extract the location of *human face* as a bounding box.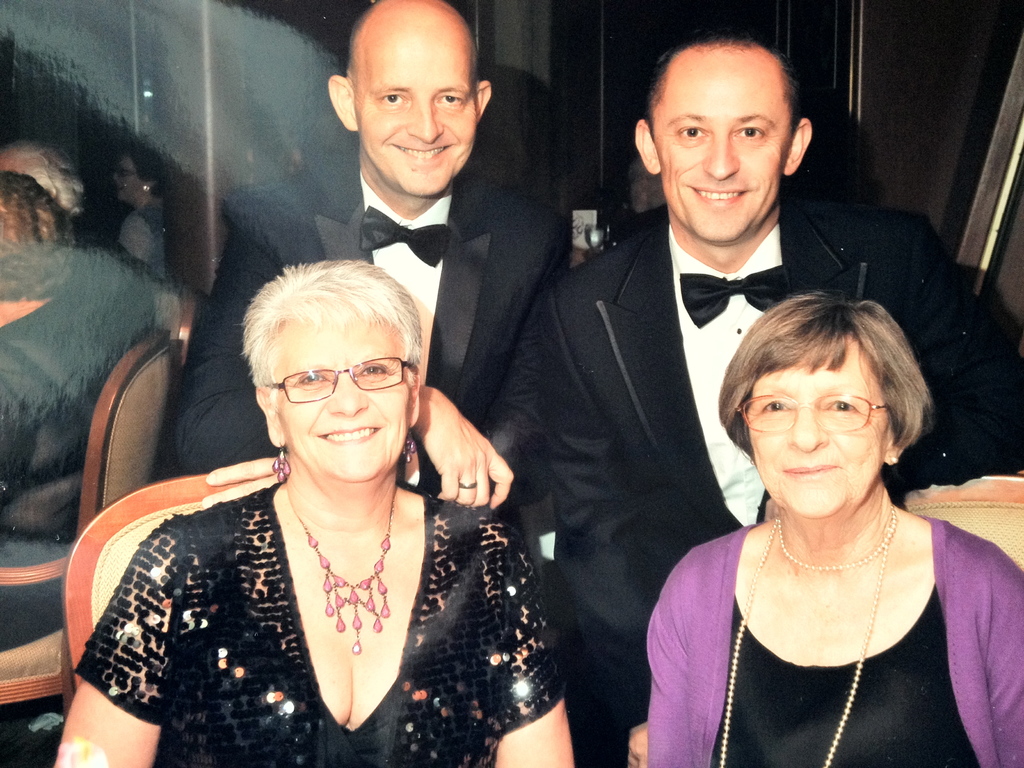
l=655, t=54, r=789, b=254.
